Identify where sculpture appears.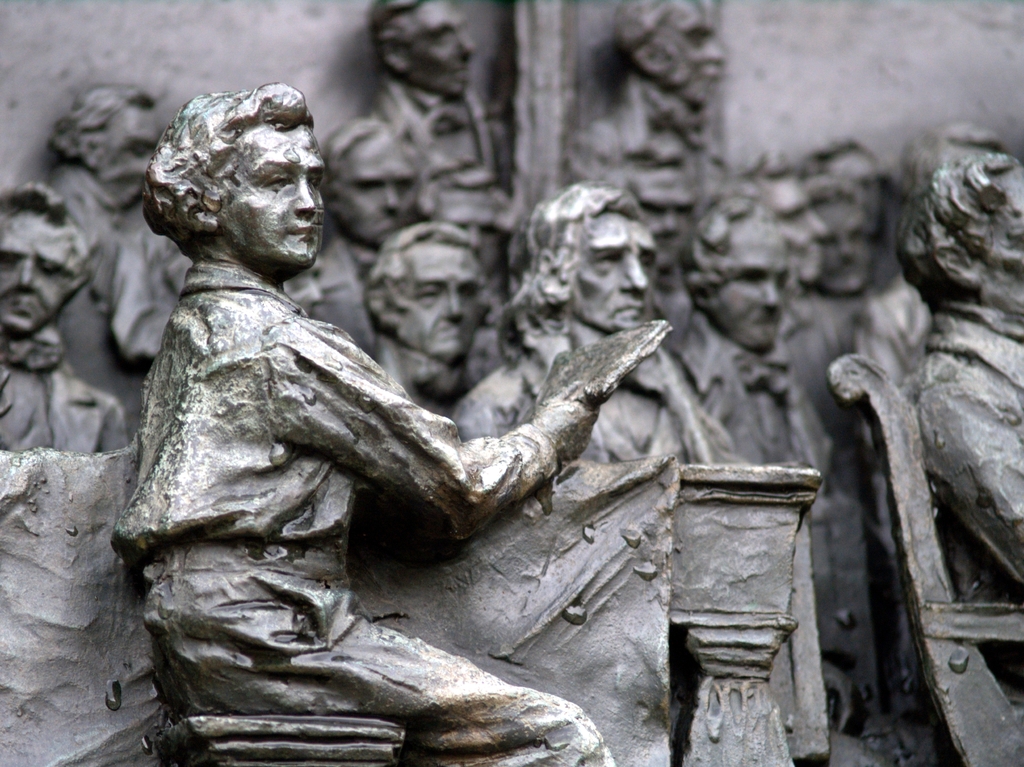
Appears at rect(46, 82, 199, 424).
